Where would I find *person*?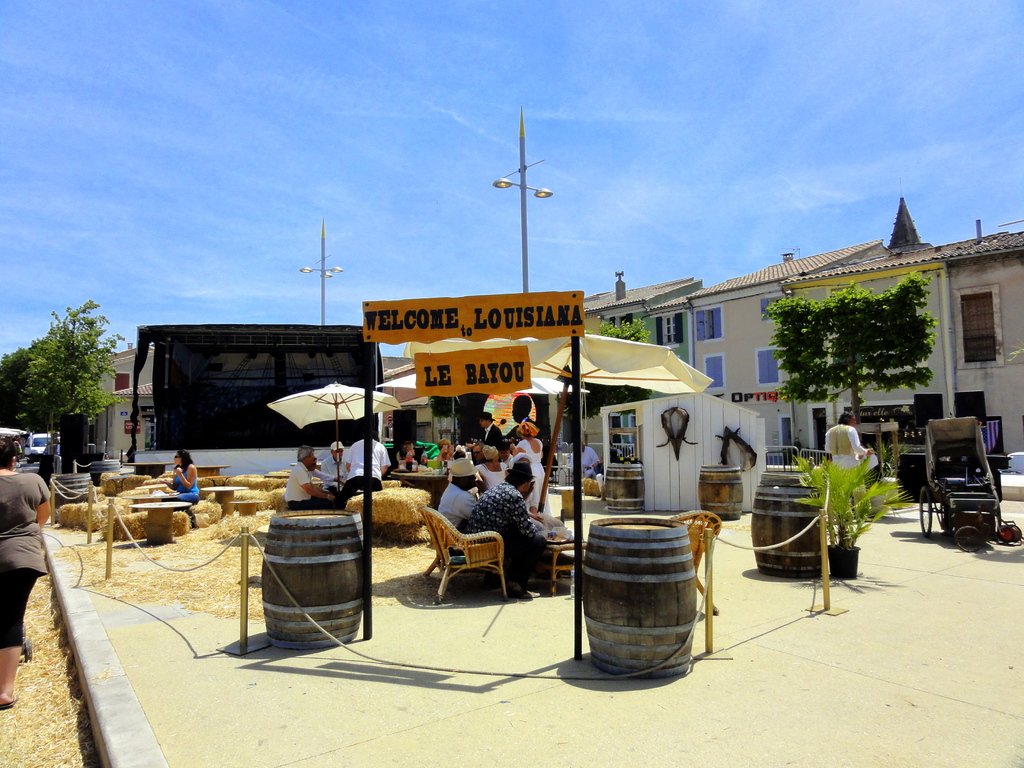
At box=[159, 449, 197, 527].
